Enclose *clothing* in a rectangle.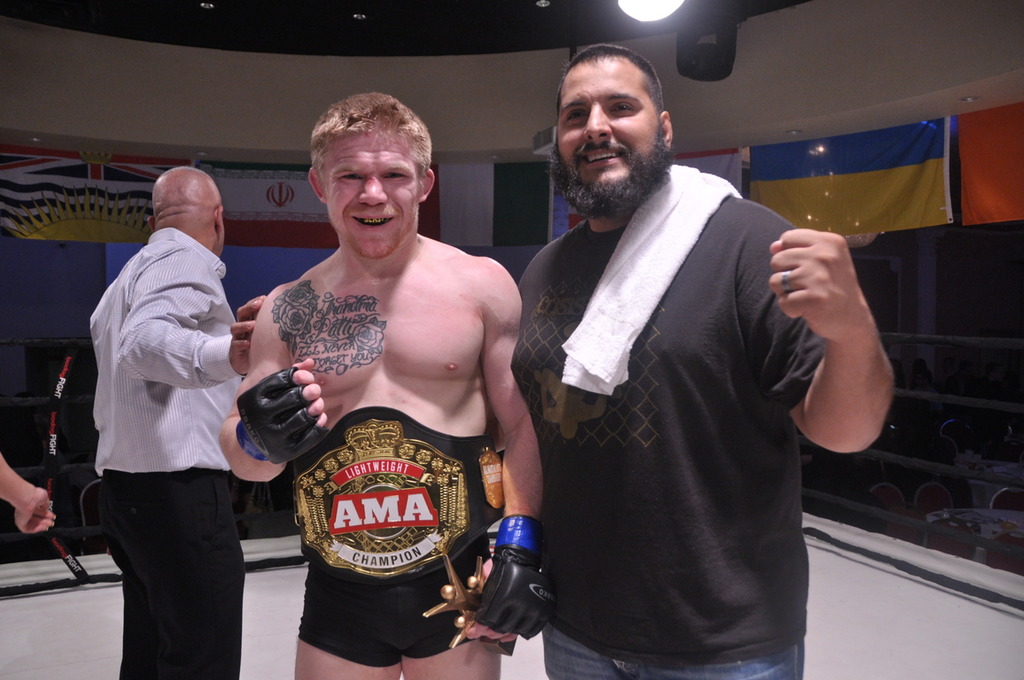
BBox(518, 114, 844, 673).
